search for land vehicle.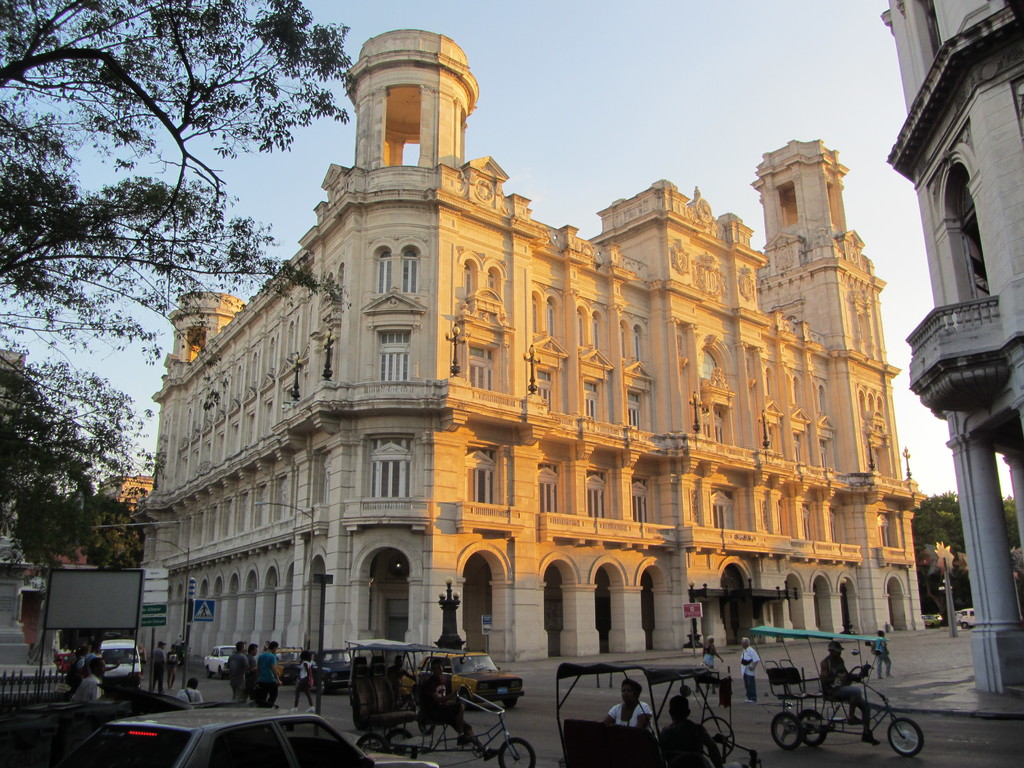
Found at x1=278, y1=648, x2=360, y2=691.
